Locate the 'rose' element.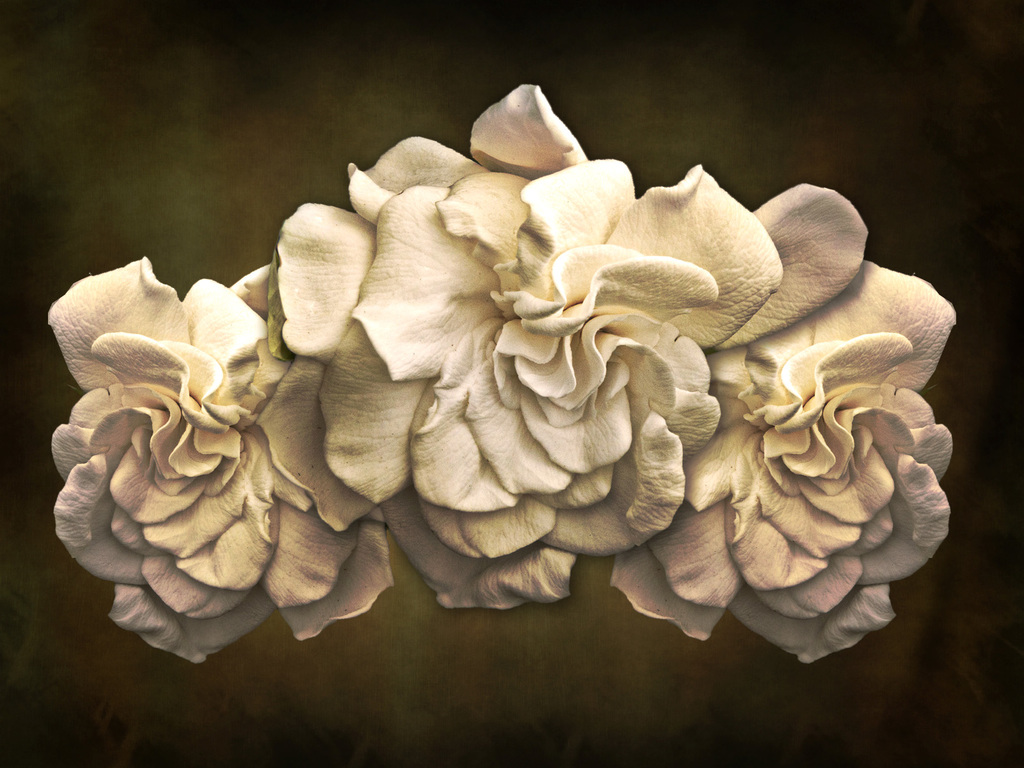
Element bbox: (49,252,388,668).
